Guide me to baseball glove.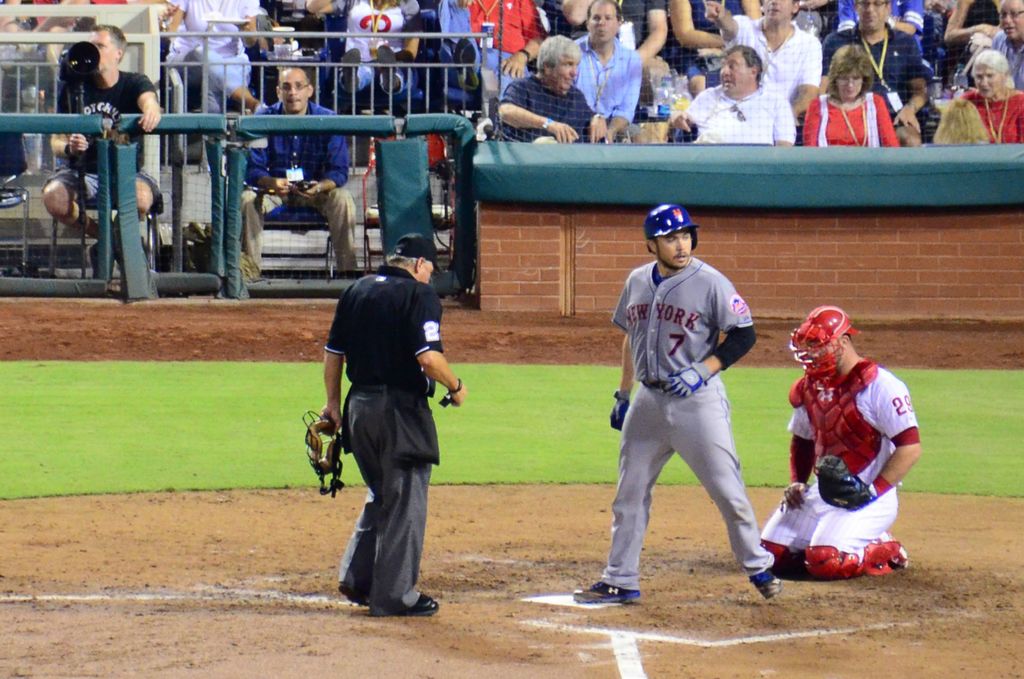
Guidance: BBox(610, 388, 632, 430).
